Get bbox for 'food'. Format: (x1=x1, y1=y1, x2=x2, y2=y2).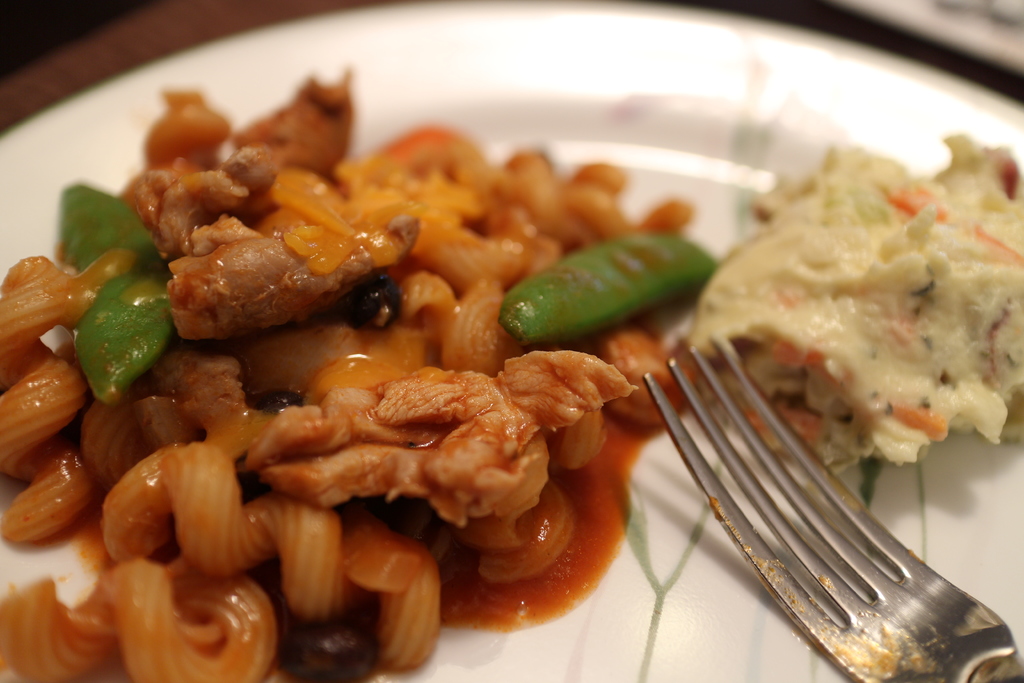
(x1=680, y1=127, x2=1016, y2=497).
